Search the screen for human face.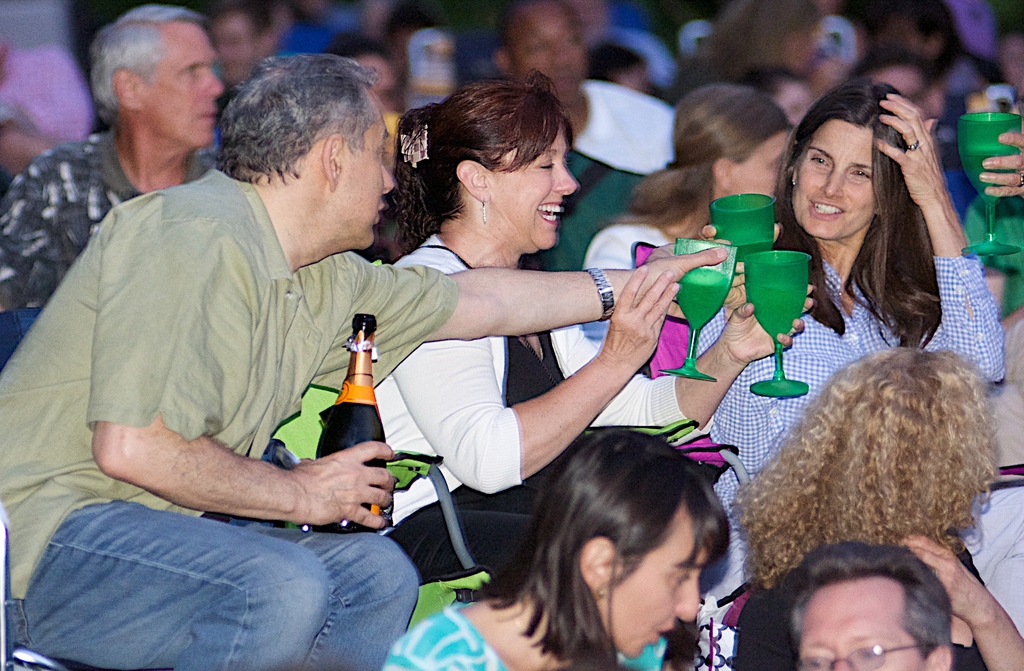
Found at rect(153, 35, 221, 152).
